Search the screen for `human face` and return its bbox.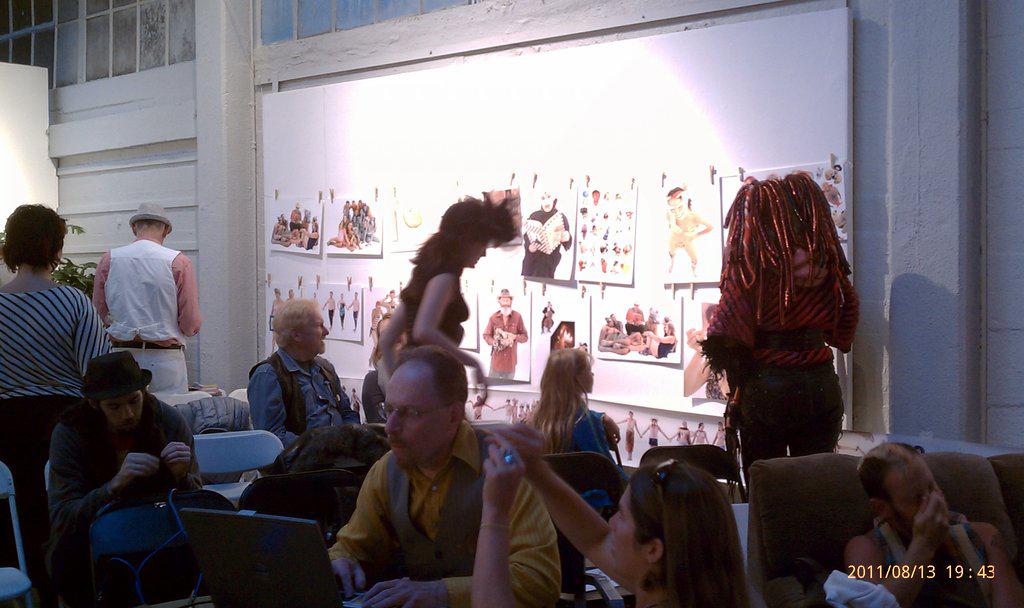
Found: [606,489,647,572].
